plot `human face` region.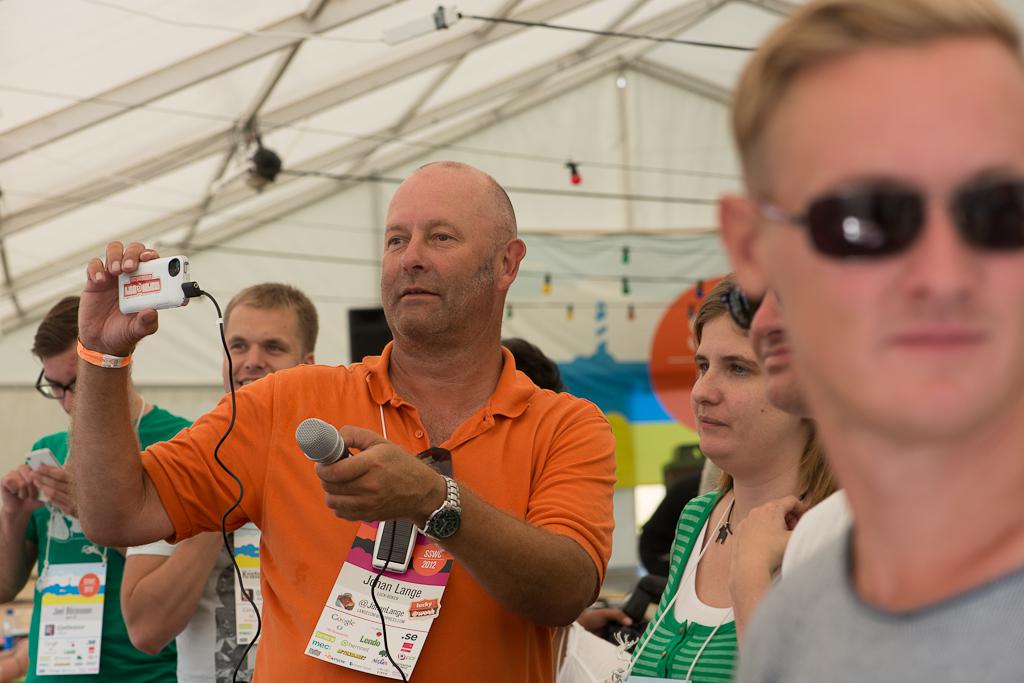
Plotted at {"left": 382, "top": 183, "right": 501, "bottom": 336}.
